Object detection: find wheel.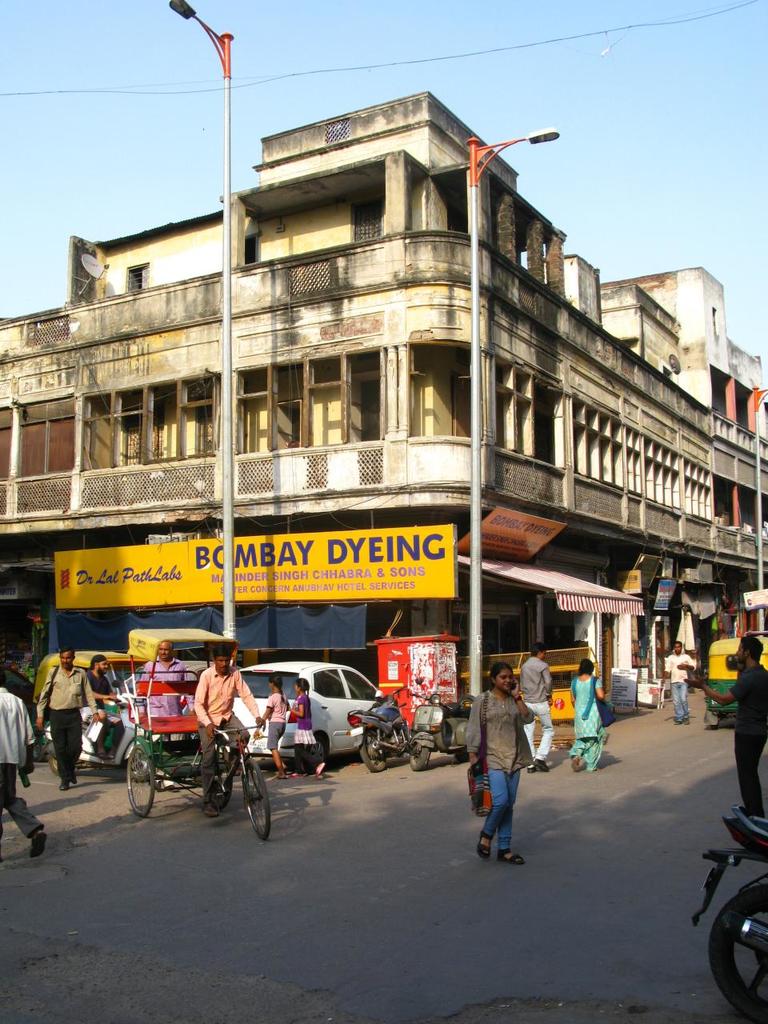
left=126, top=743, right=154, bottom=826.
